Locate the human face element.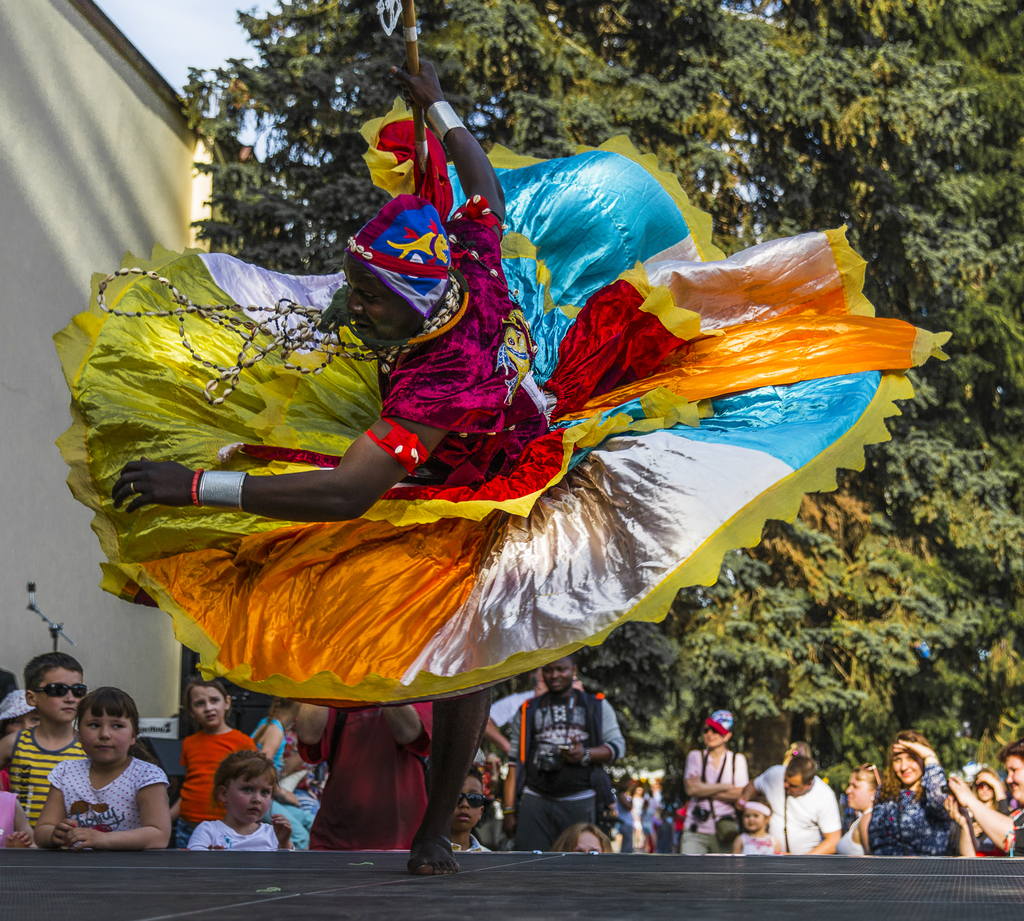
Element bbox: (x1=193, y1=688, x2=233, y2=722).
